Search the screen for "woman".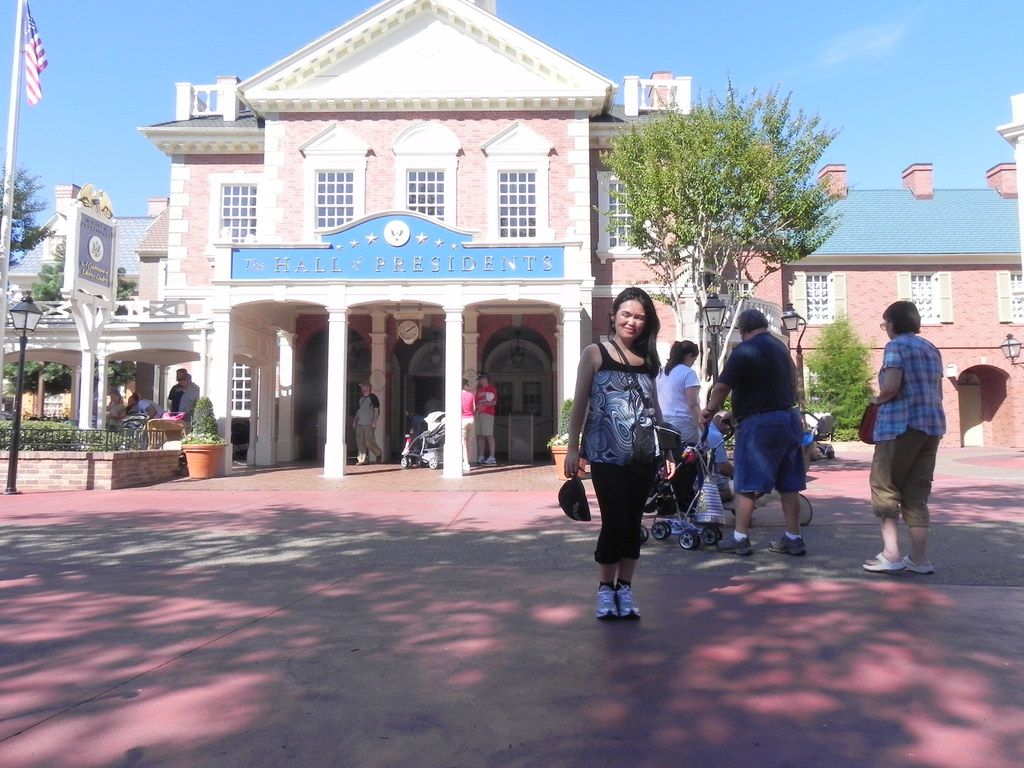
Found at region(103, 388, 123, 435).
